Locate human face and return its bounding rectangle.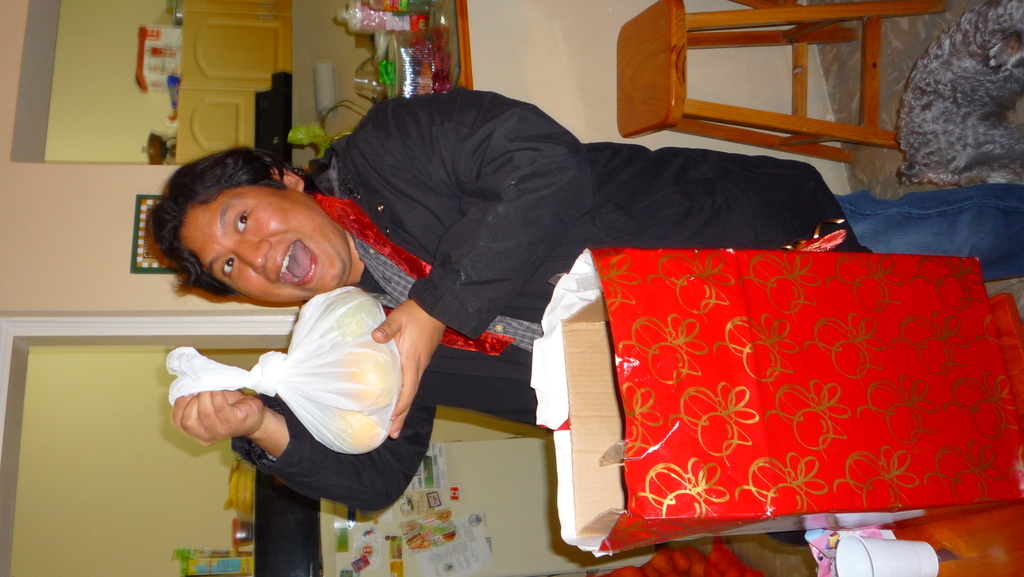
box(186, 186, 352, 302).
